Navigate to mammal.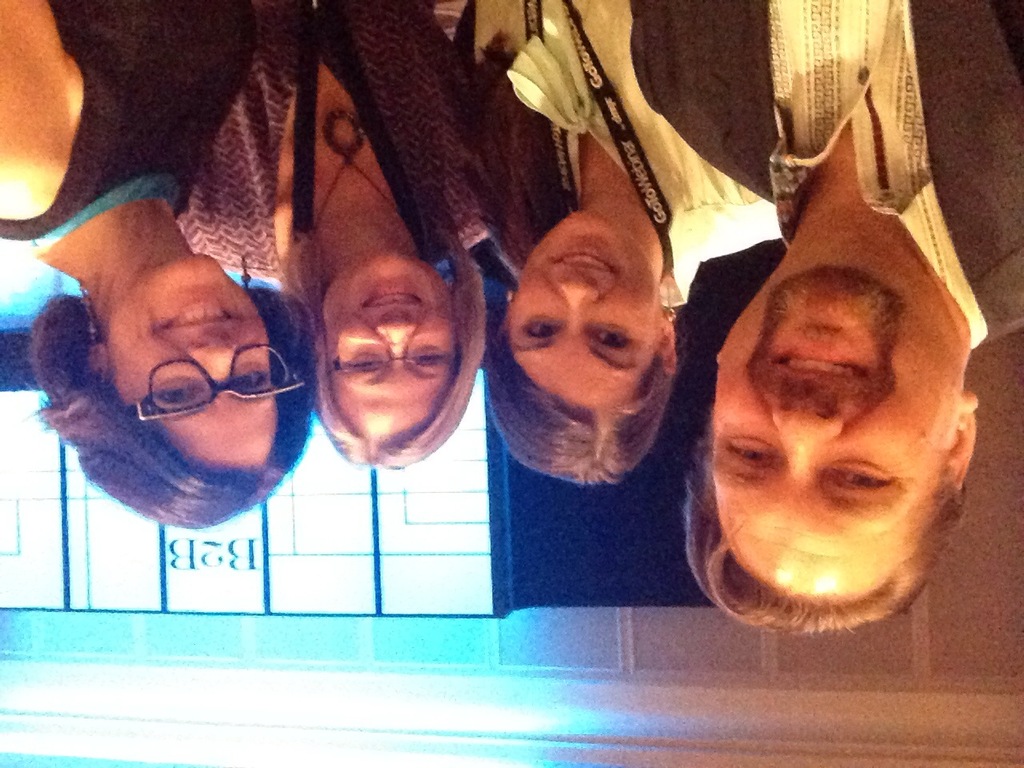
Navigation target: <bbox>178, 0, 490, 473</bbox>.
